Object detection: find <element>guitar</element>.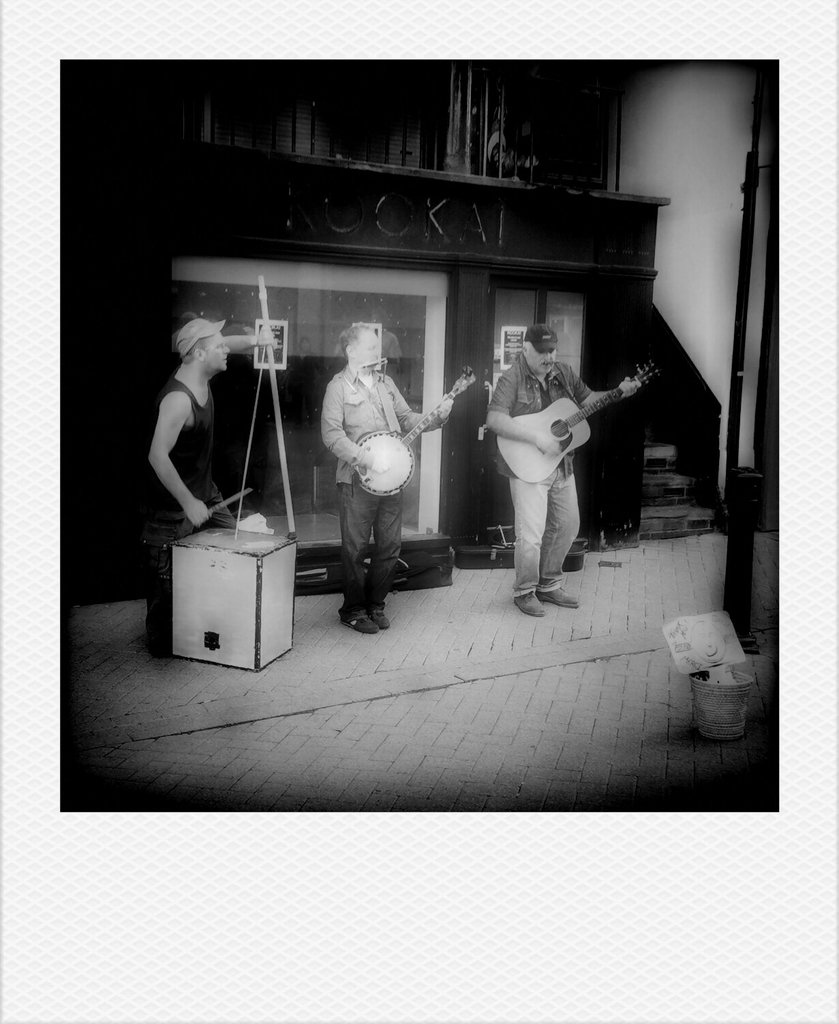
<box>491,357,660,486</box>.
